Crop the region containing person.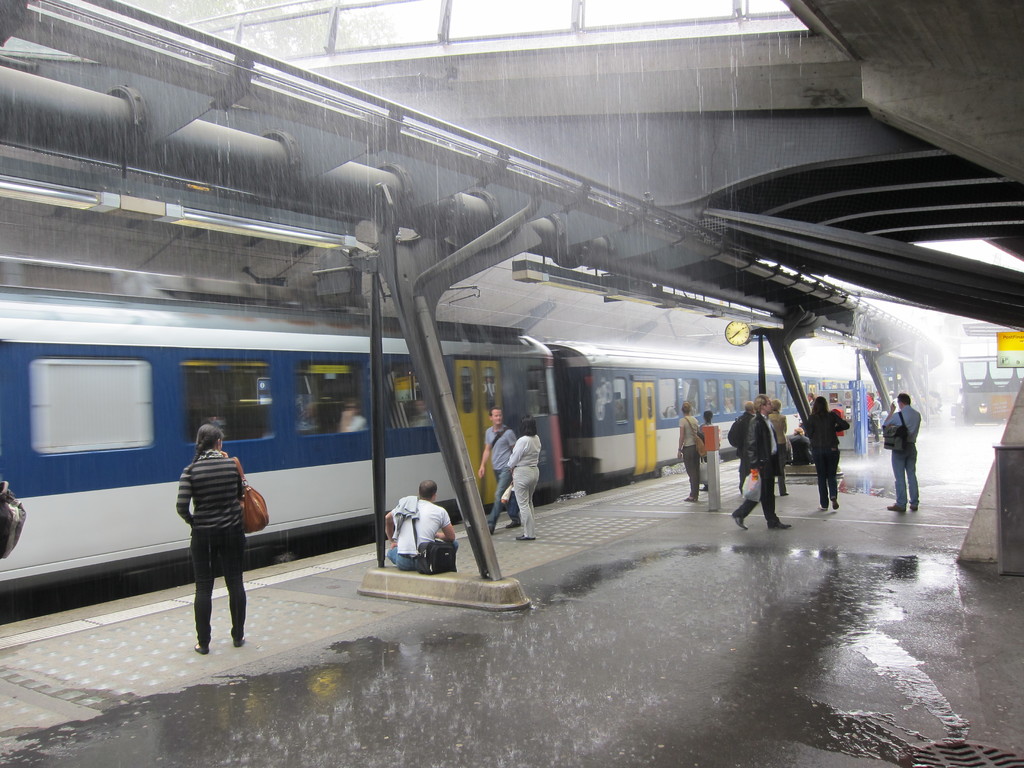
Crop region: [164, 403, 257, 664].
